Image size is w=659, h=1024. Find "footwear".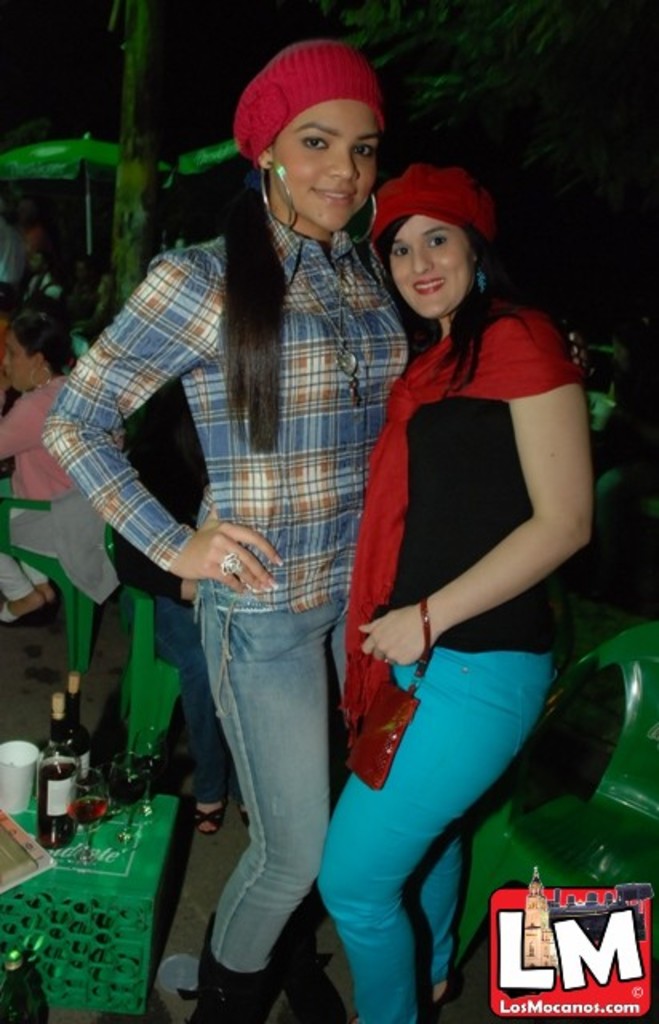
<bbox>173, 910, 293, 1022</bbox>.
